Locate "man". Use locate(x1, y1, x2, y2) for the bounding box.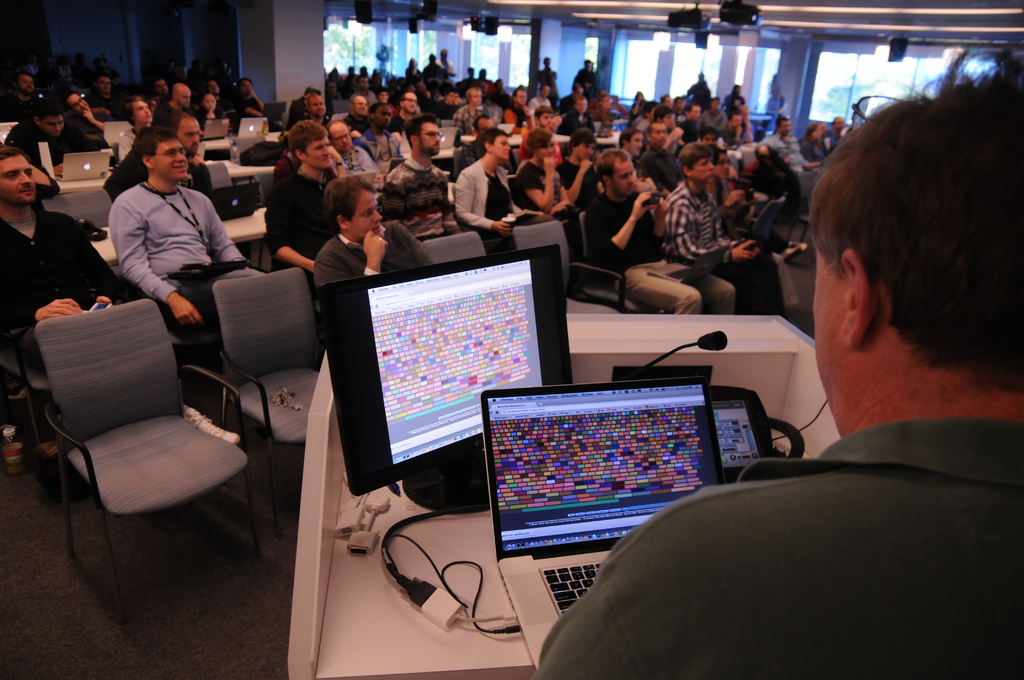
locate(345, 93, 380, 156).
